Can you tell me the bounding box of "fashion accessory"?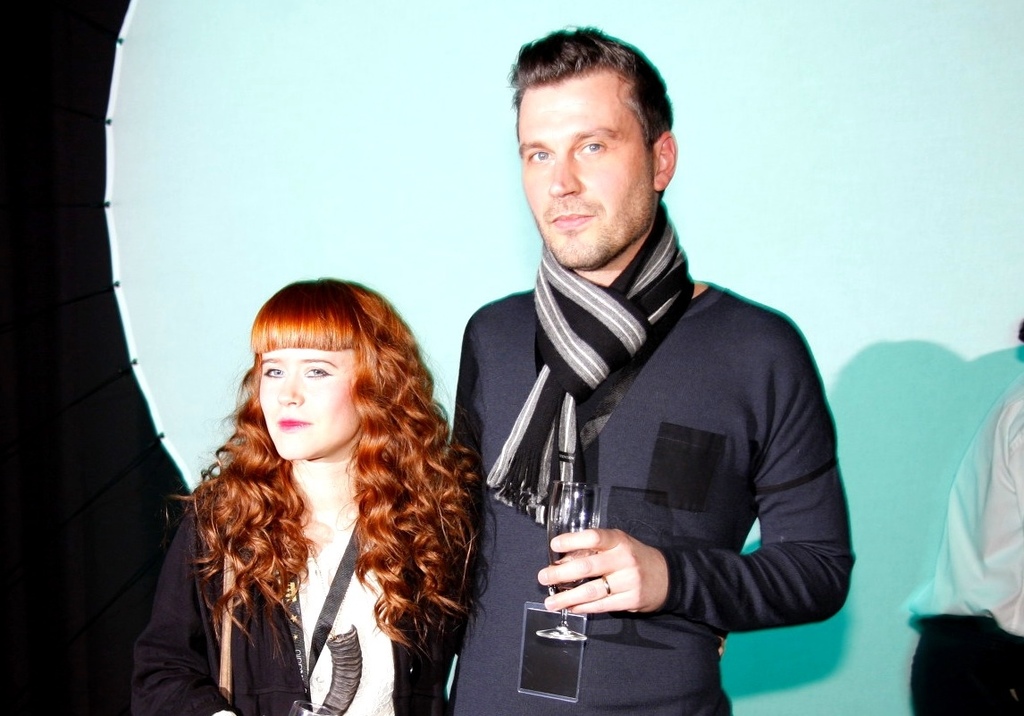
rect(600, 577, 609, 595).
